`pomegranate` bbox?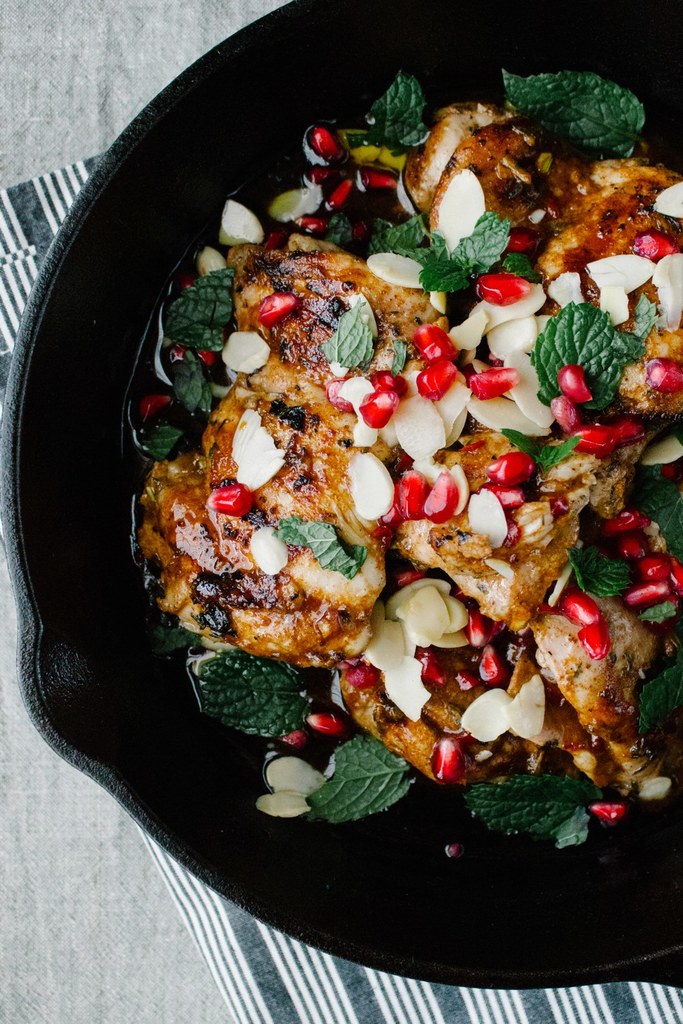
322,177,364,210
